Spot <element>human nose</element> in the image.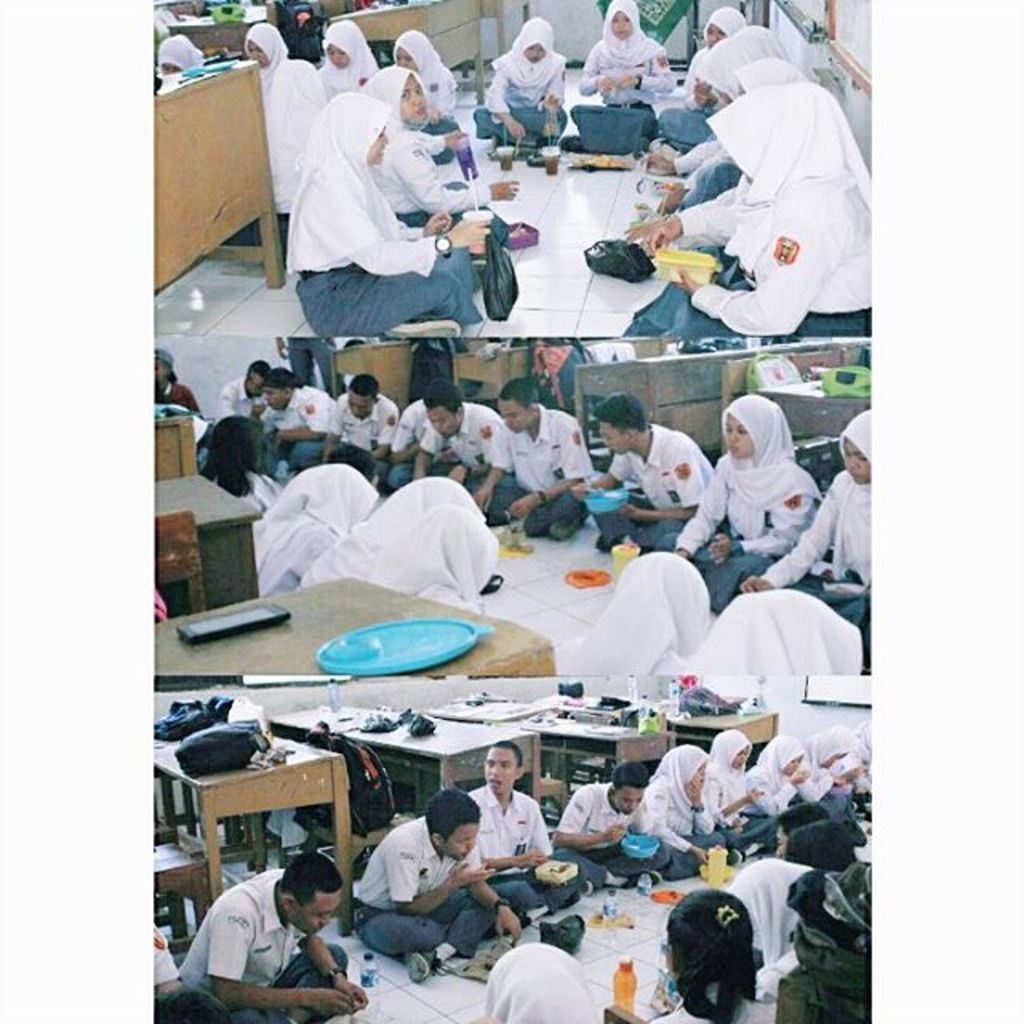
<element>human nose</element> found at (467,838,478,850).
